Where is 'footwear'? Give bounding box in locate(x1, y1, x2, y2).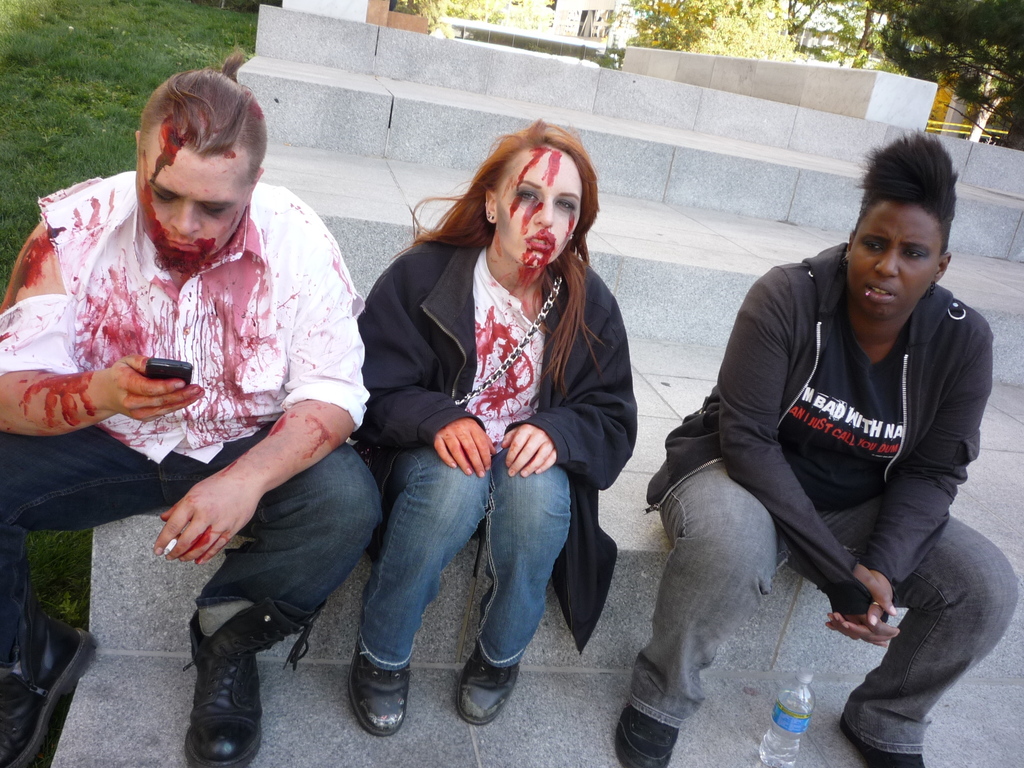
locate(450, 637, 523, 728).
